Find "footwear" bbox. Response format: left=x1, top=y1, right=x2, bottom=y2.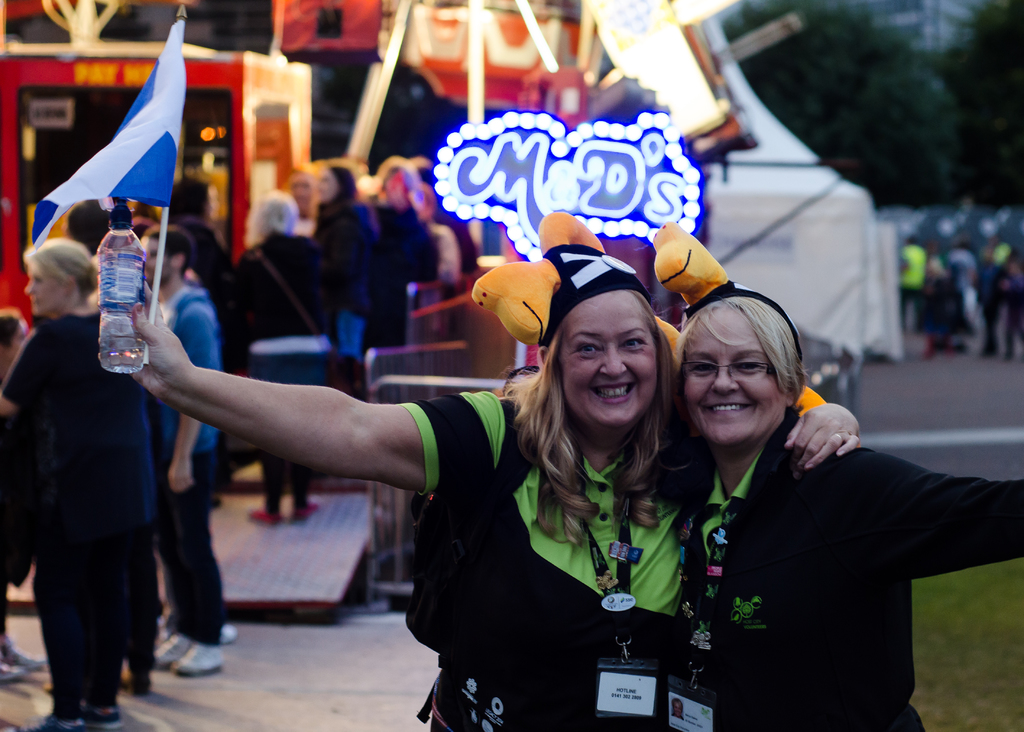
left=0, top=628, right=47, bottom=667.
